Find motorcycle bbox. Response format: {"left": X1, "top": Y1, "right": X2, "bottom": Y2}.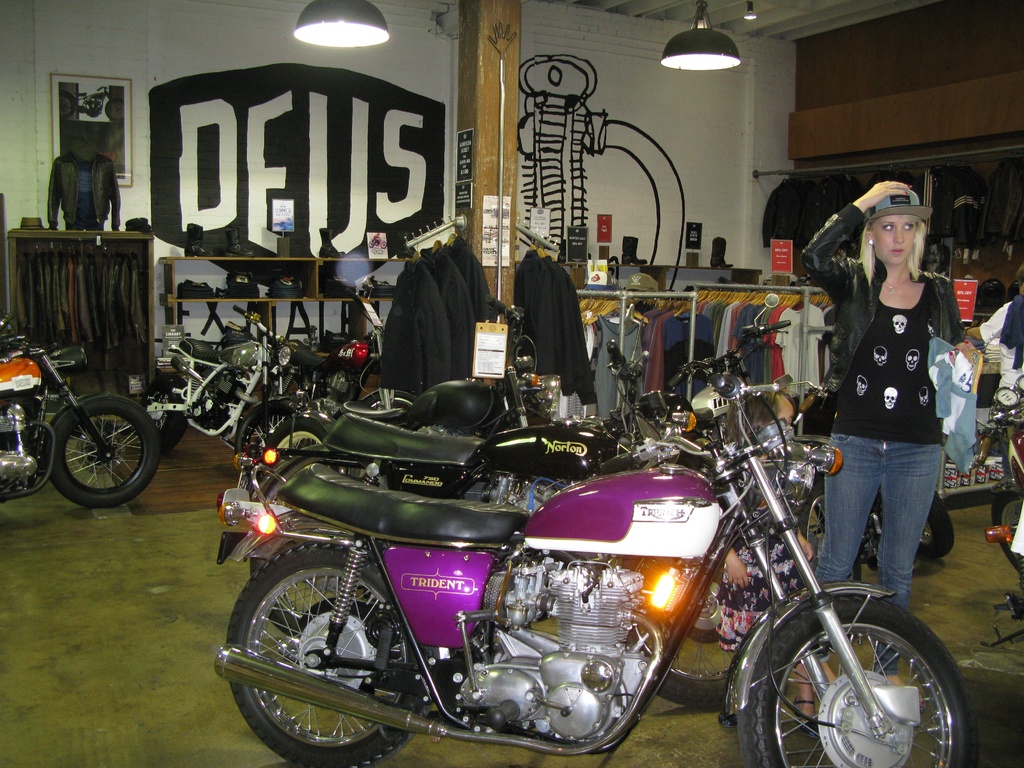
{"left": 188, "top": 337, "right": 955, "bottom": 767}.
